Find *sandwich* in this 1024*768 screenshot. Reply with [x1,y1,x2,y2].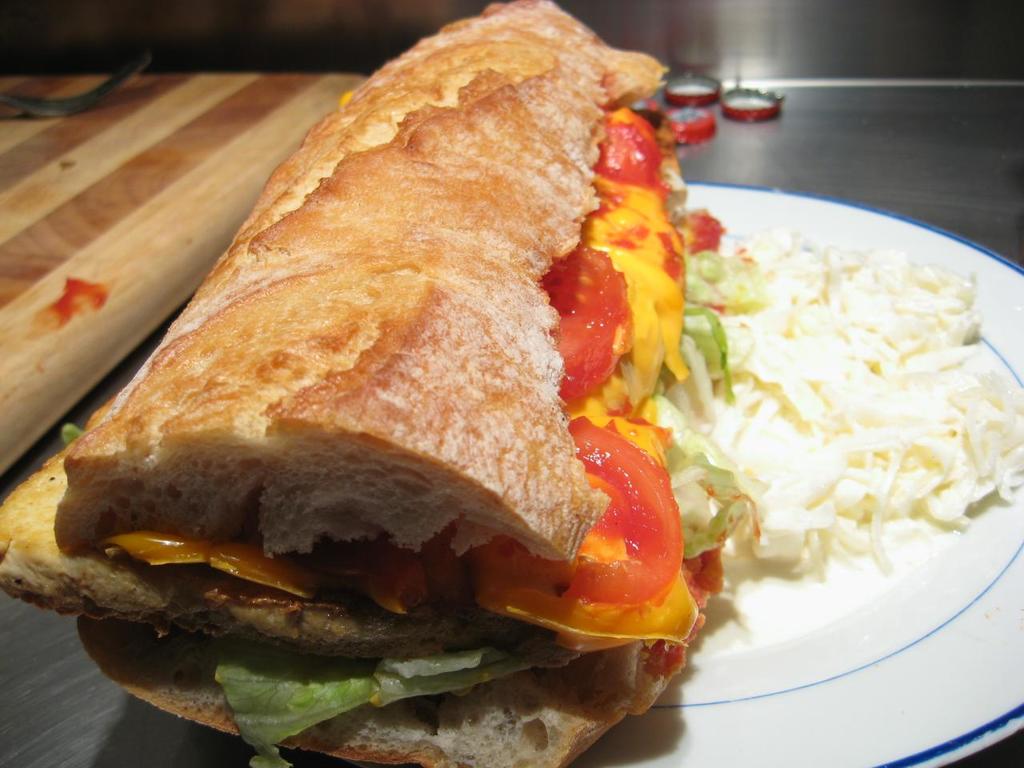
[0,0,729,767].
